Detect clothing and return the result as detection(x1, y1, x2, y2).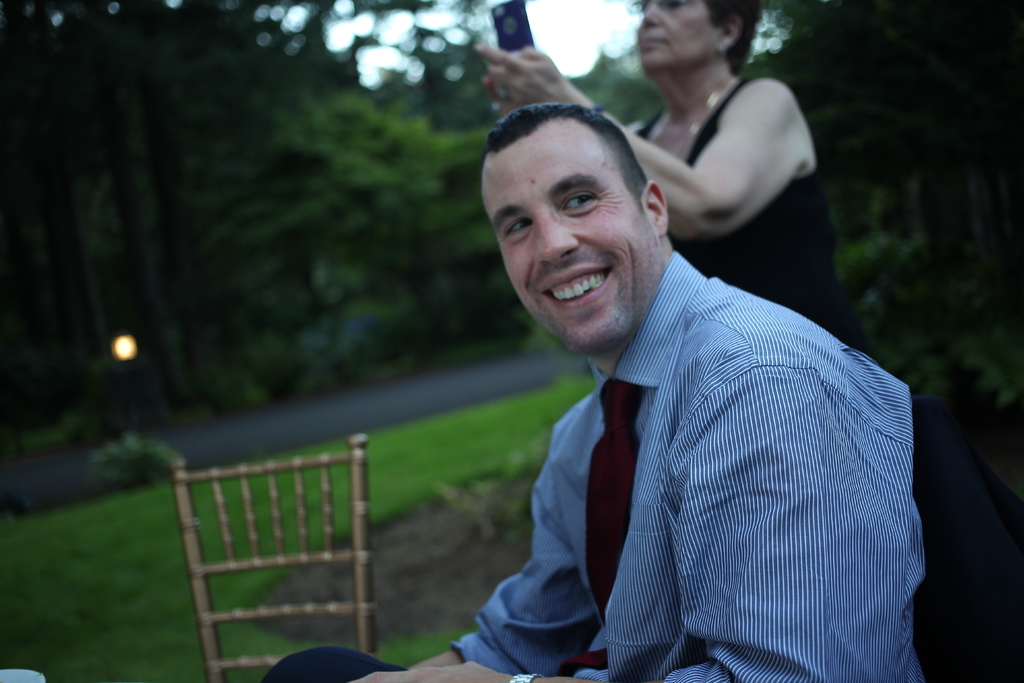
detection(627, 70, 862, 378).
